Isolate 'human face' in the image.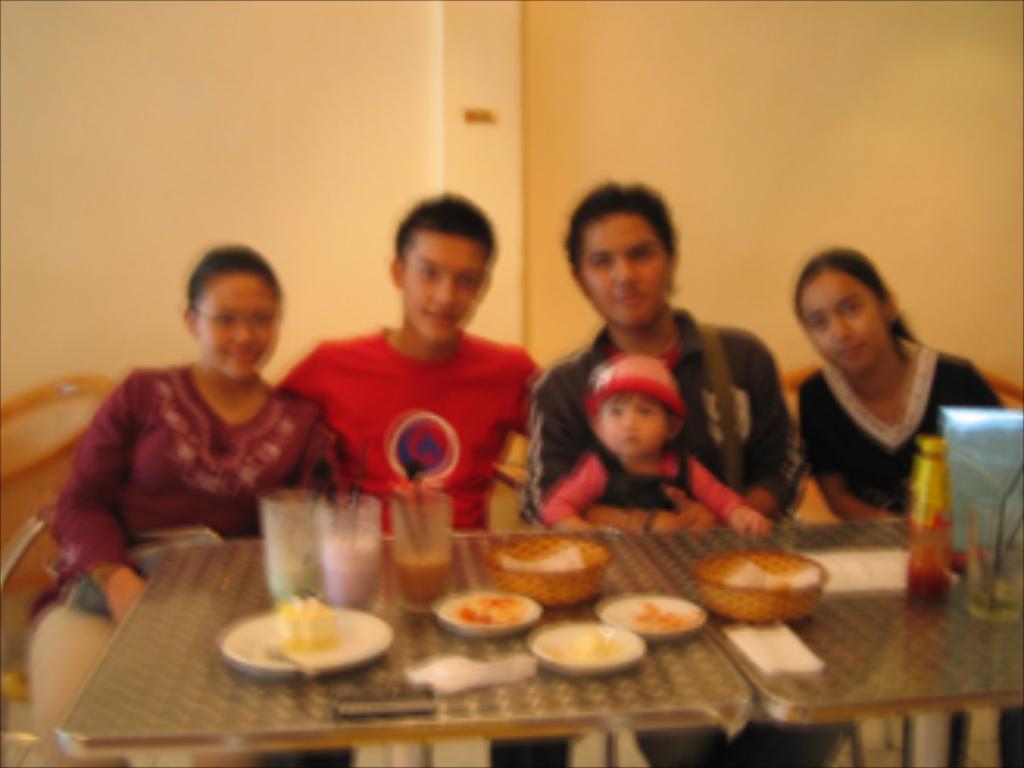
Isolated region: [571, 203, 690, 325].
